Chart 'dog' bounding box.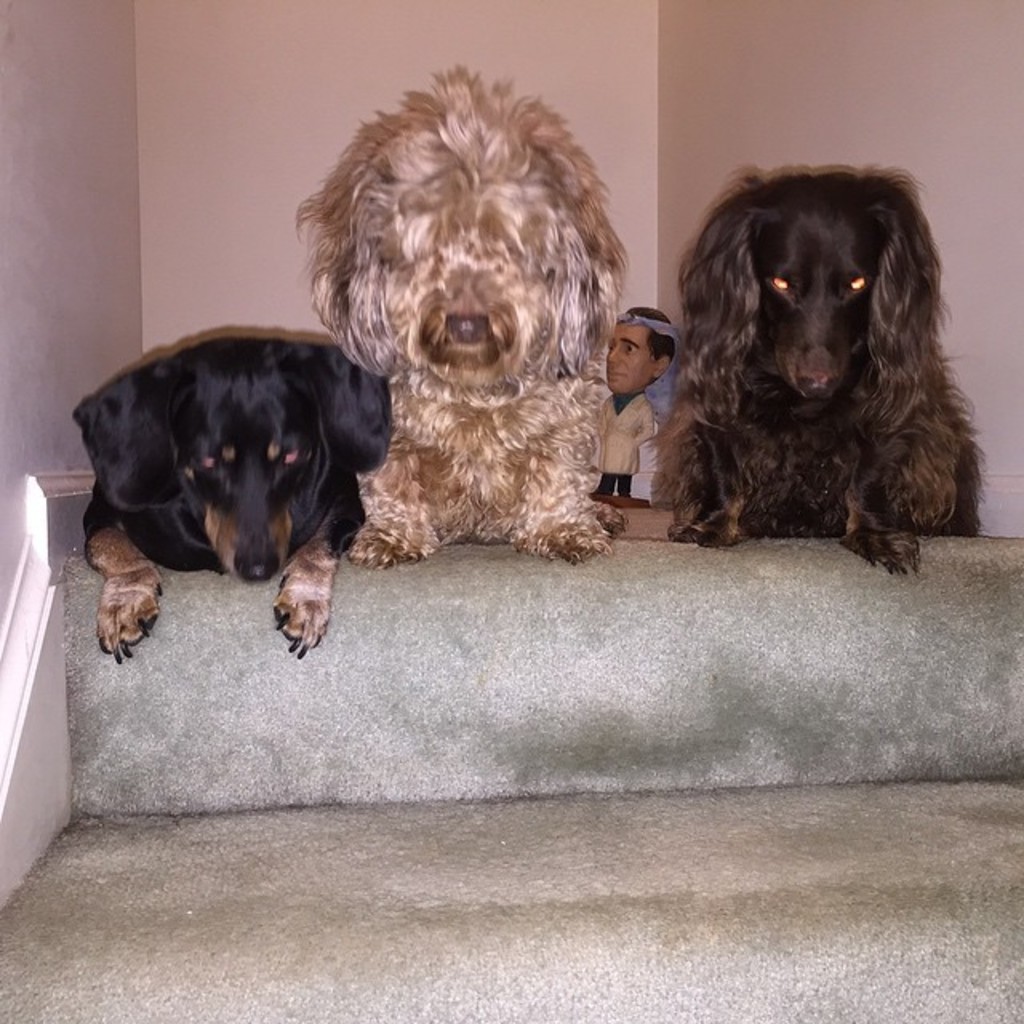
Charted: detection(290, 62, 635, 573).
